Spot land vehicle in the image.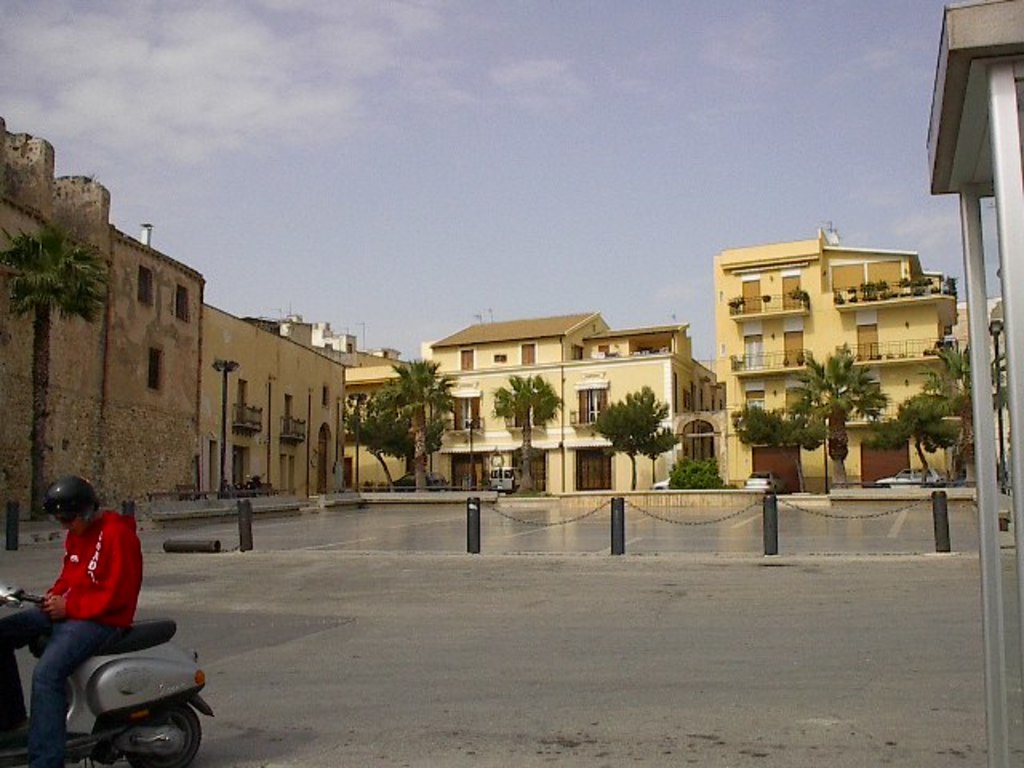
land vehicle found at 248,472,264,488.
